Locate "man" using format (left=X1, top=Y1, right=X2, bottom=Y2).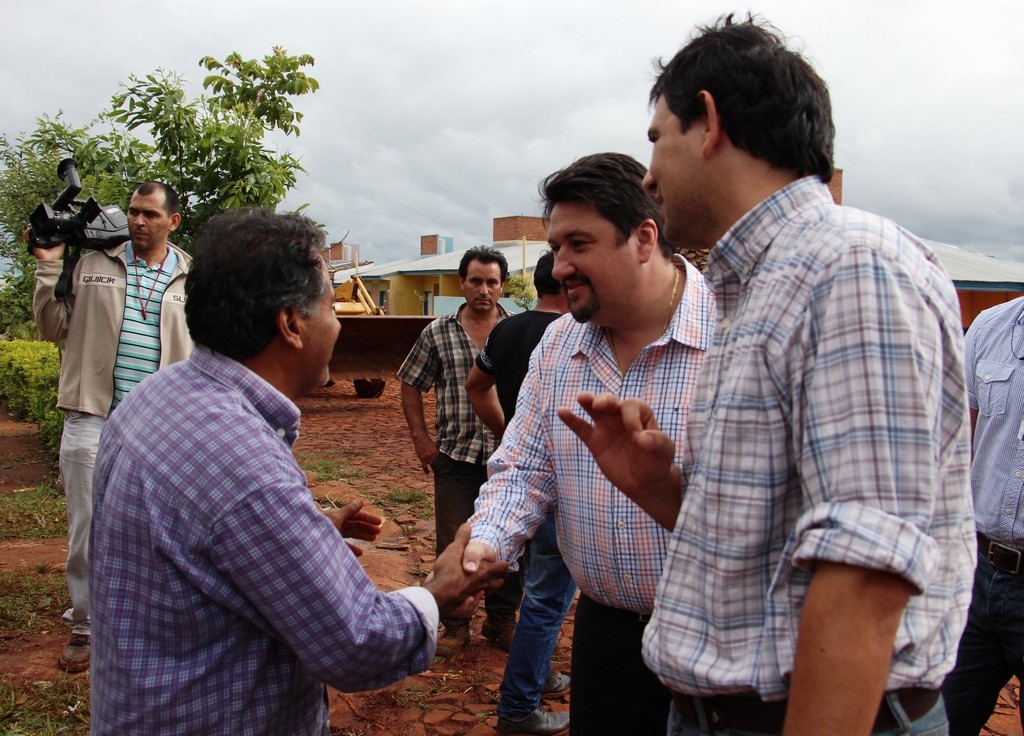
(left=397, top=248, right=523, bottom=657).
